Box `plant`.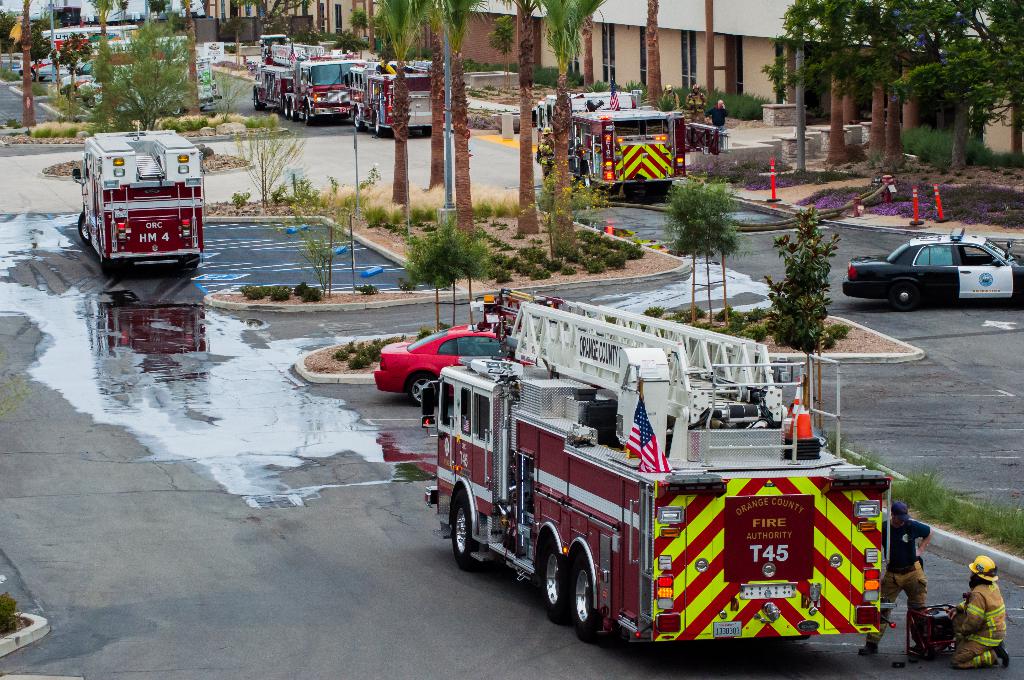
select_region(231, 120, 308, 202).
